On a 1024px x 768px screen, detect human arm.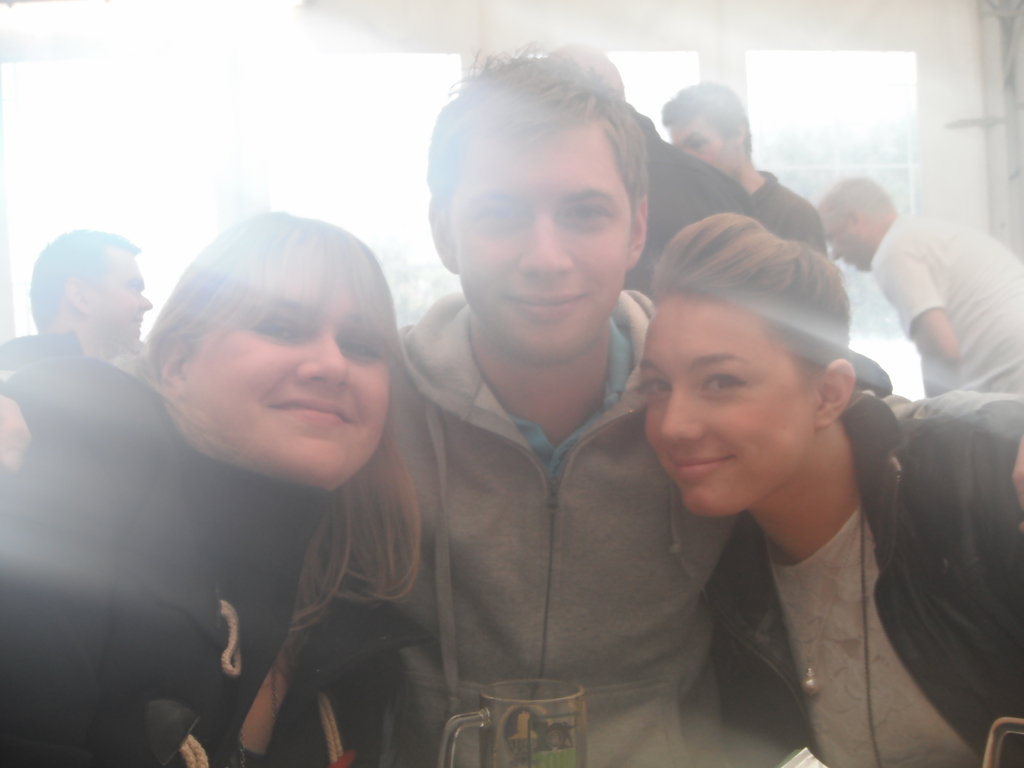
region(867, 250, 959, 367).
